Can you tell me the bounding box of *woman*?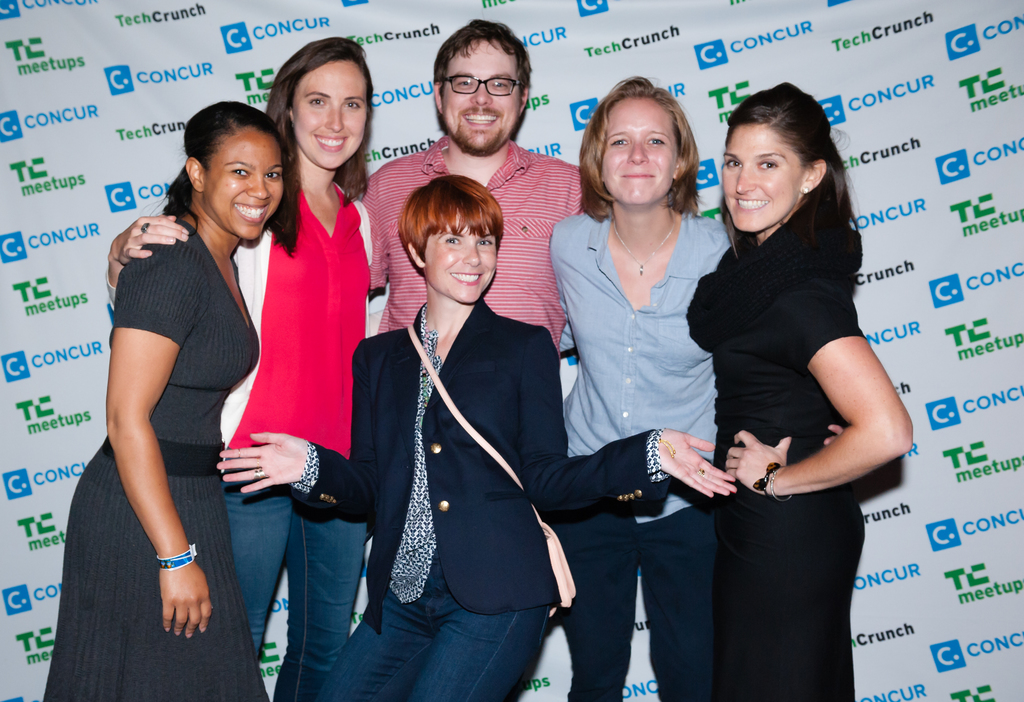
locate(101, 33, 375, 657).
